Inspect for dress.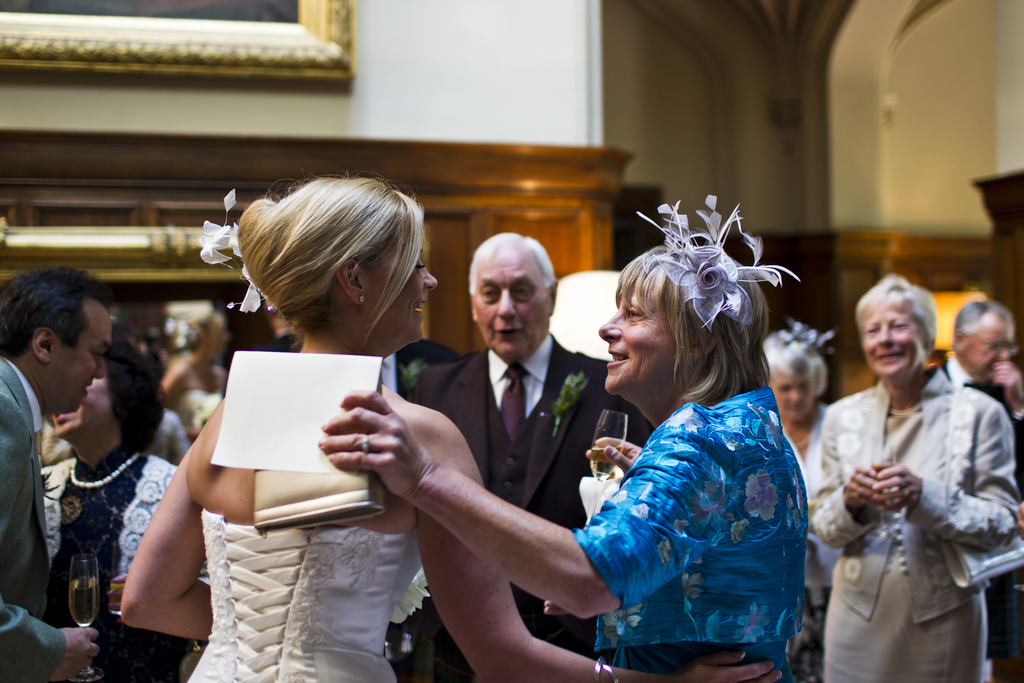
Inspection: l=170, t=383, r=216, b=429.
